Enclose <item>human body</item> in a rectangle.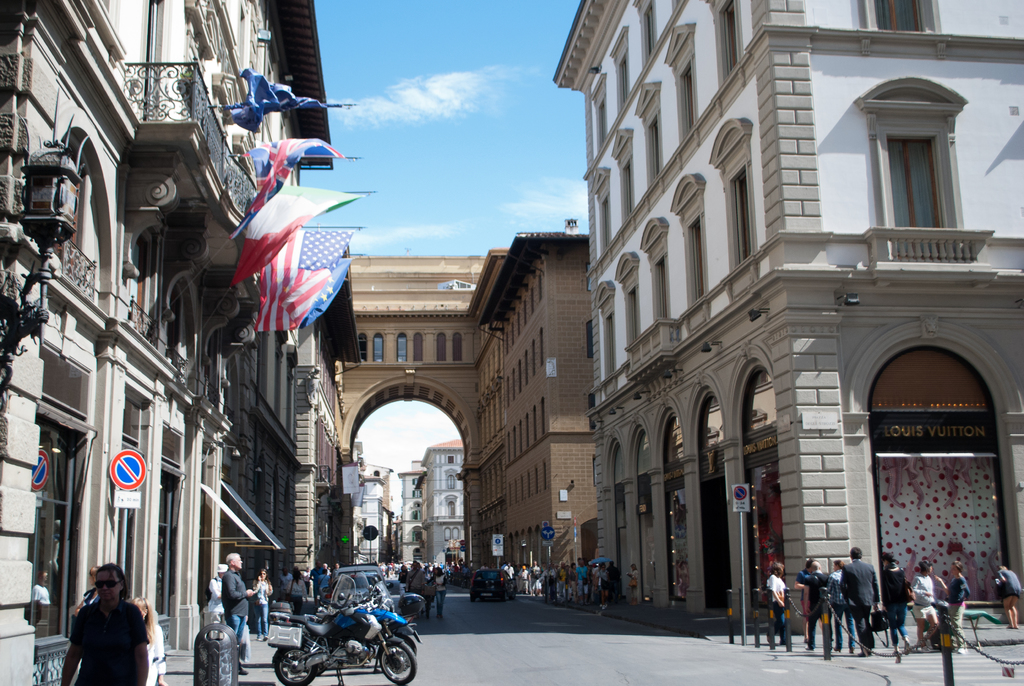
pyautogui.locateOnScreen(223, 553, 250, 642).
